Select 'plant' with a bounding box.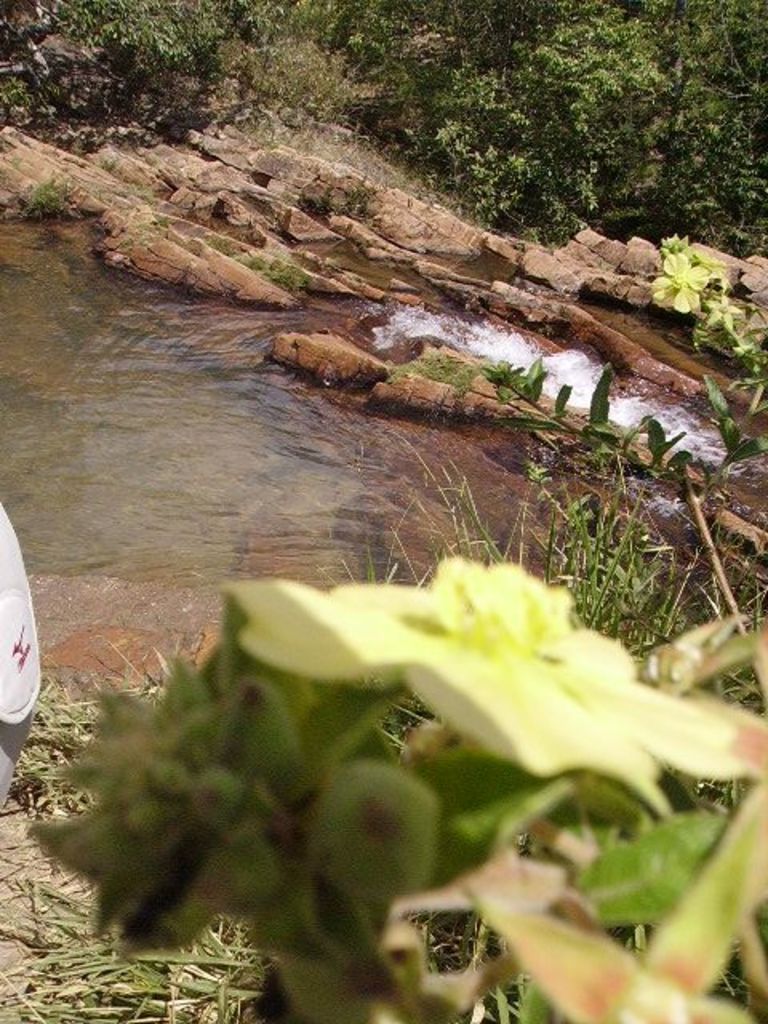
[619,410,696,477].
